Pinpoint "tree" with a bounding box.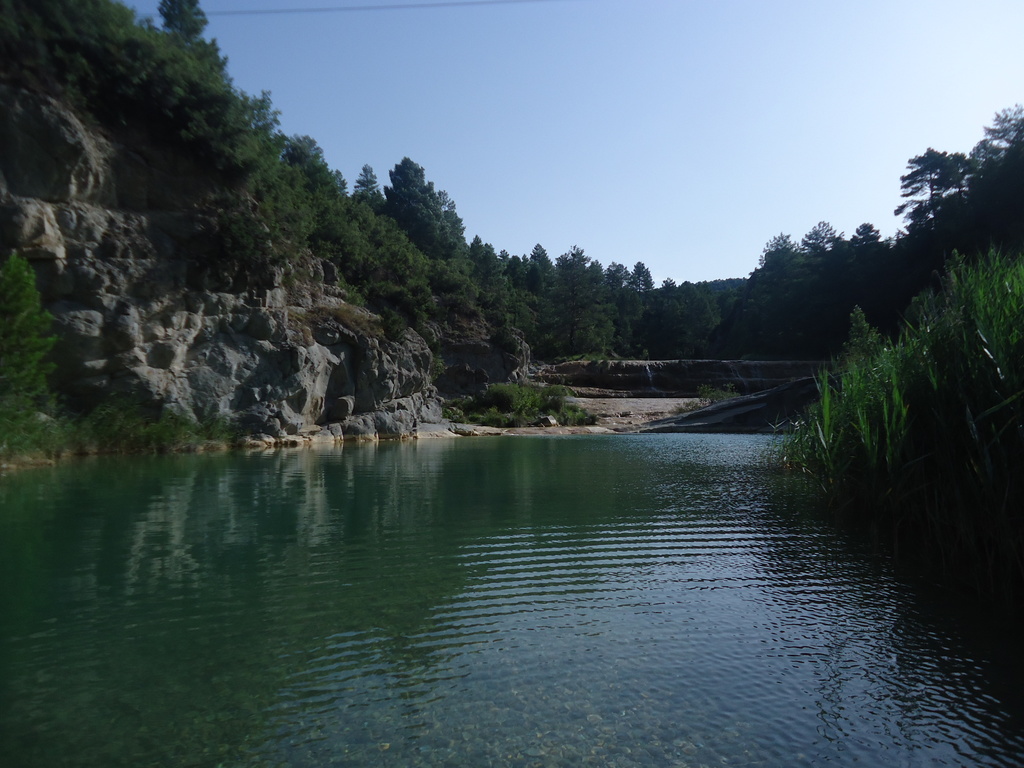
{"left": 4, "top": 252, "right": 63, "bottom": 458}.
